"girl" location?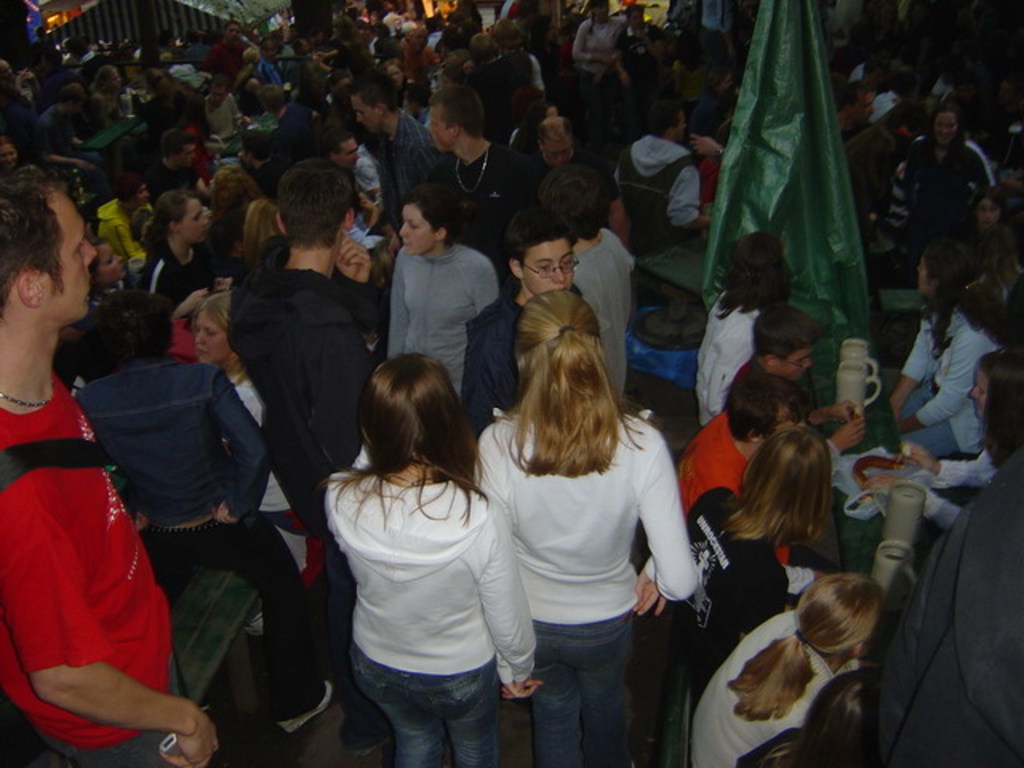
{"left": 888, "top": 237, "right": 1005, "bottom": 461}
